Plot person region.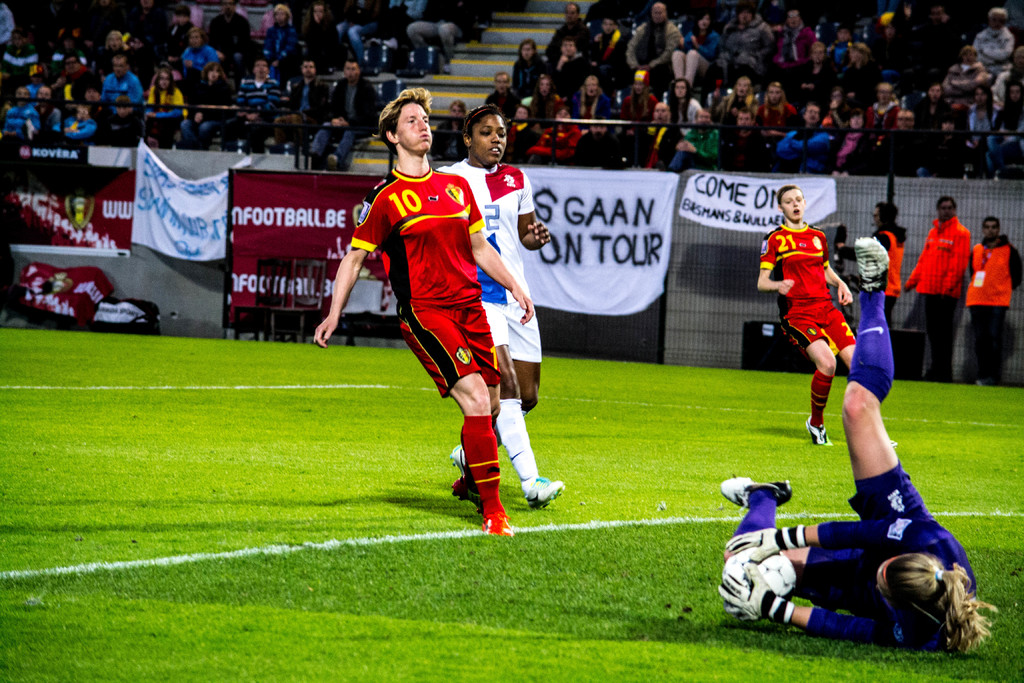
Plotted at <region>760, 188, 859, 436</region>.
